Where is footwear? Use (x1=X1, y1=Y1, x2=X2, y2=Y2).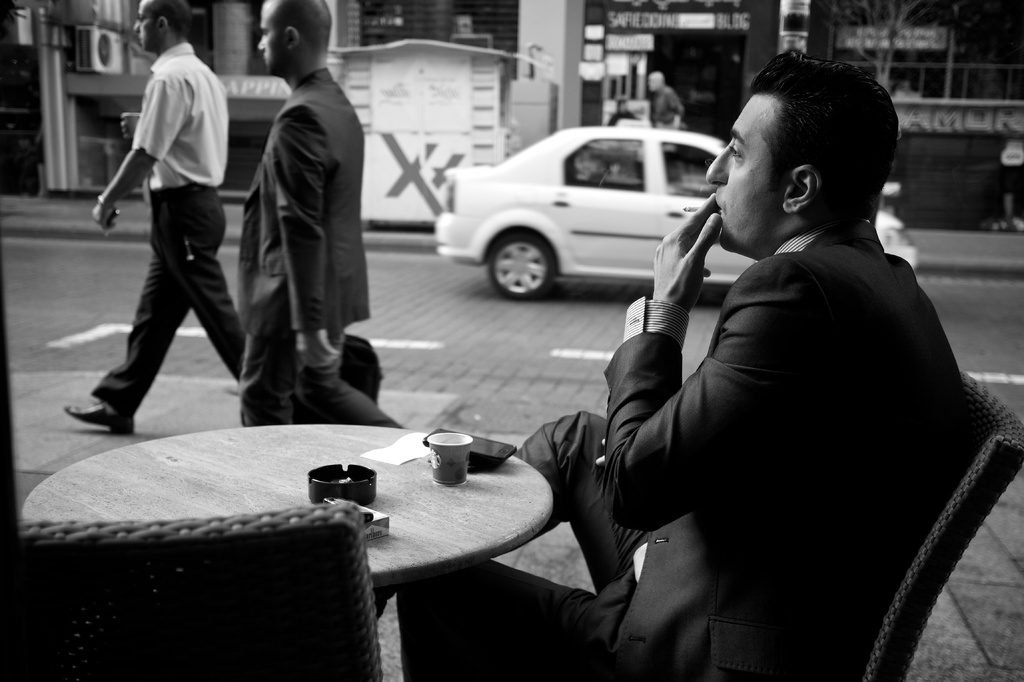
(x1=67, y1=406, x2=136, y2=436).
